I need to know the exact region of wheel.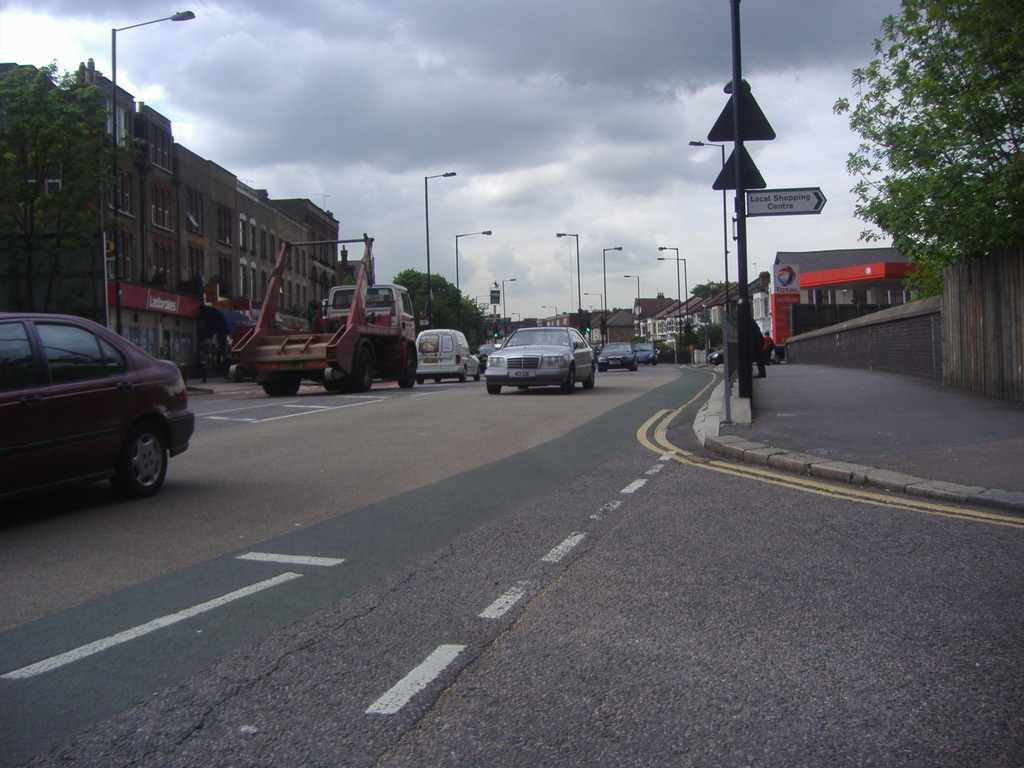
Region: [x1=561, y1=367, x2=573, y2=392].
